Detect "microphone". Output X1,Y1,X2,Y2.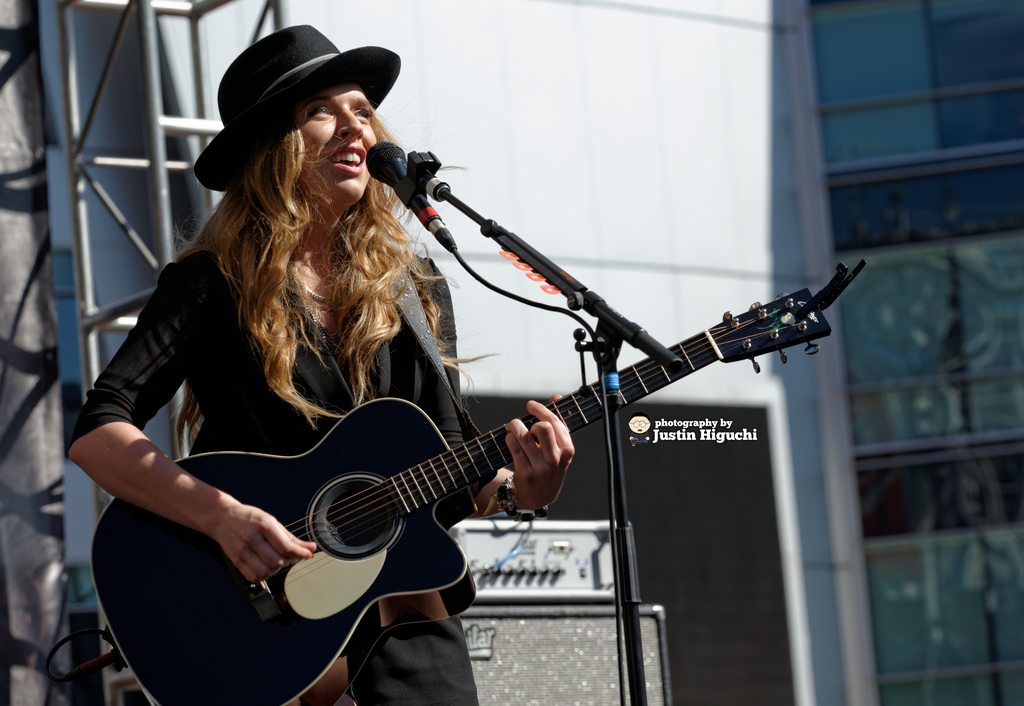
356,134,460,258.
